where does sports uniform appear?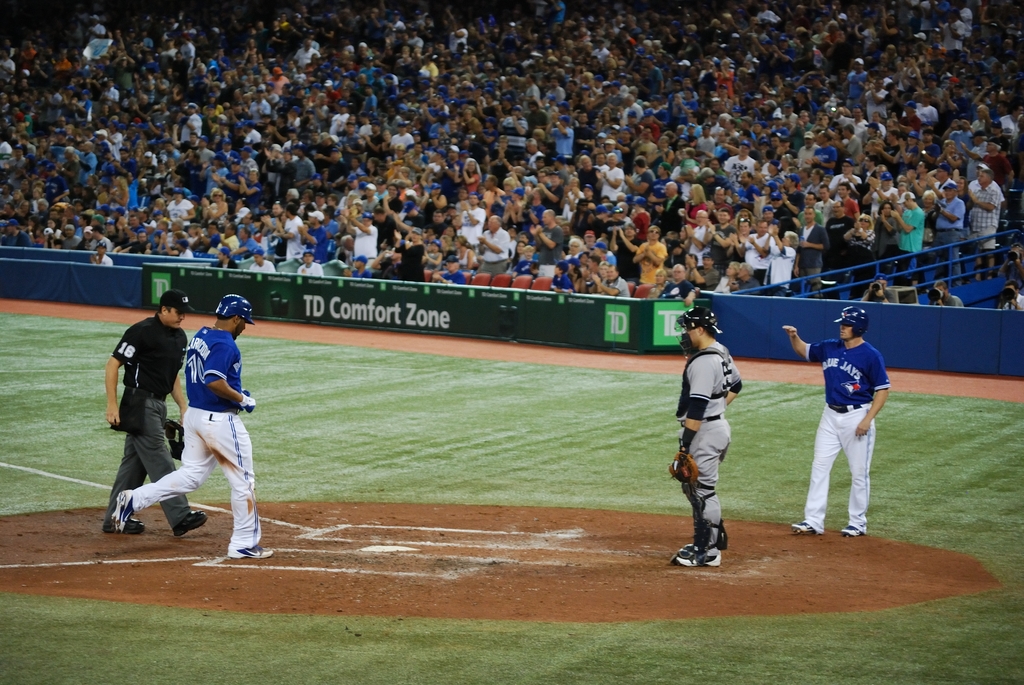
Appears at 790 306 890 537.
